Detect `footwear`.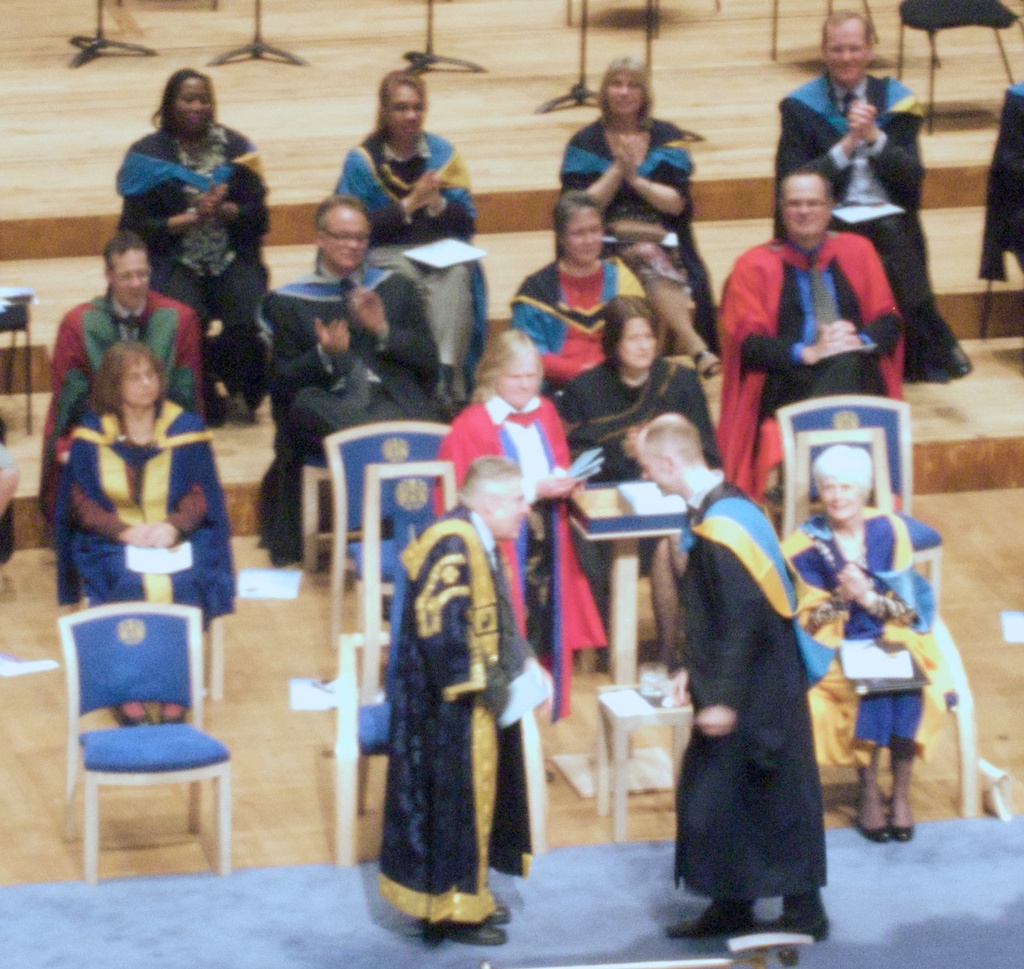
Detected at {"left": 157, "top": 702, "right": 179, "bottom": 727}.
